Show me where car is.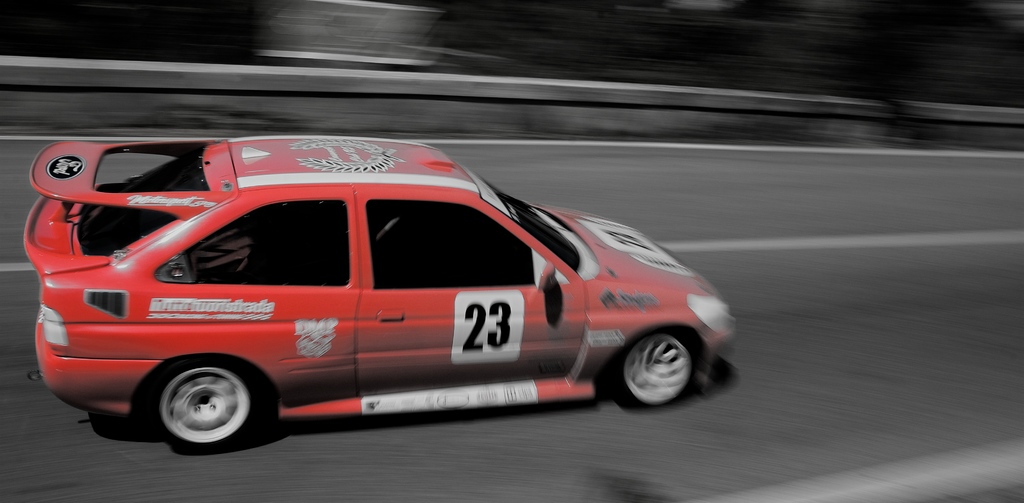
car is at pyautogui.locateOnScreen(22, 132, 734, 454).
